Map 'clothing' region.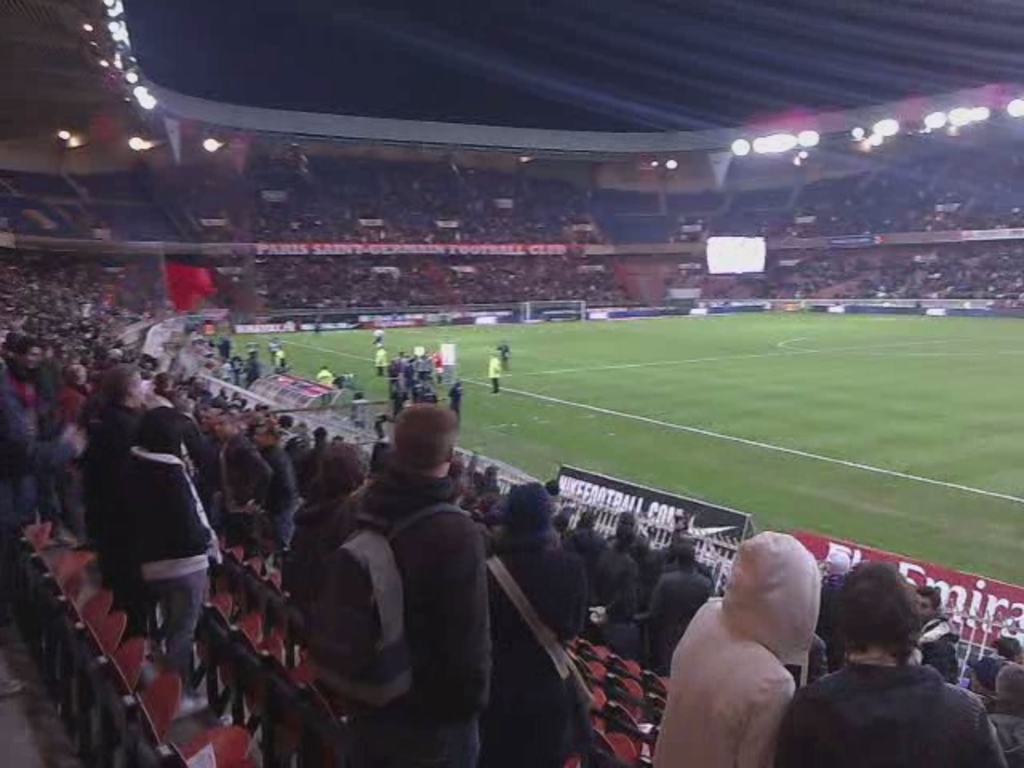
Mapped to [301, 406, 514, 752].
